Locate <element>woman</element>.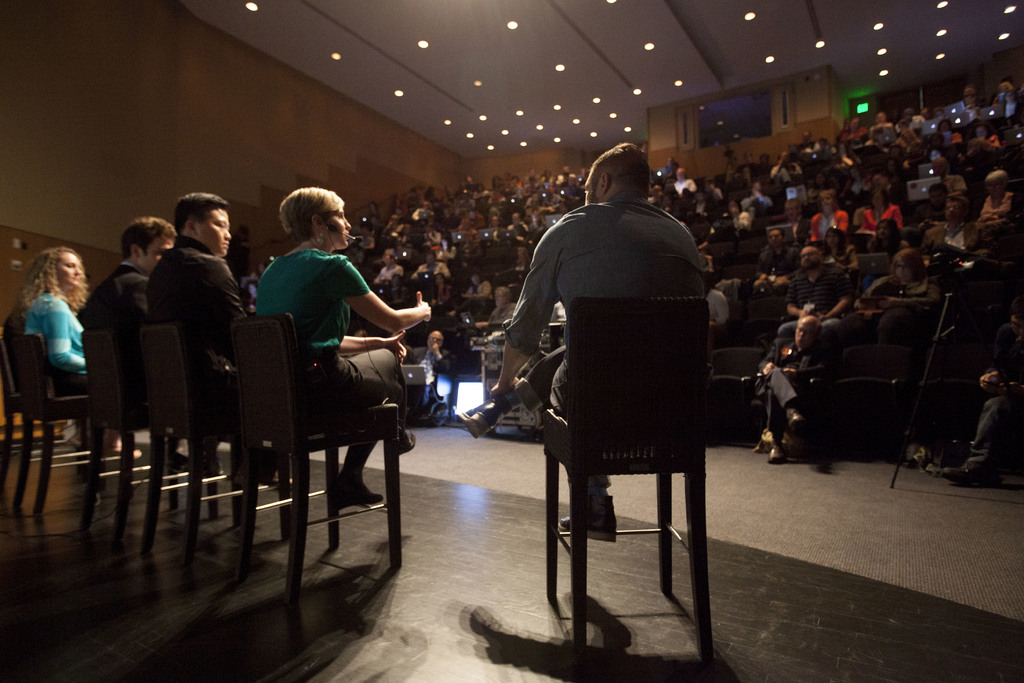
Bounding box: (left=870, top=111, right=892, bottom=133).
